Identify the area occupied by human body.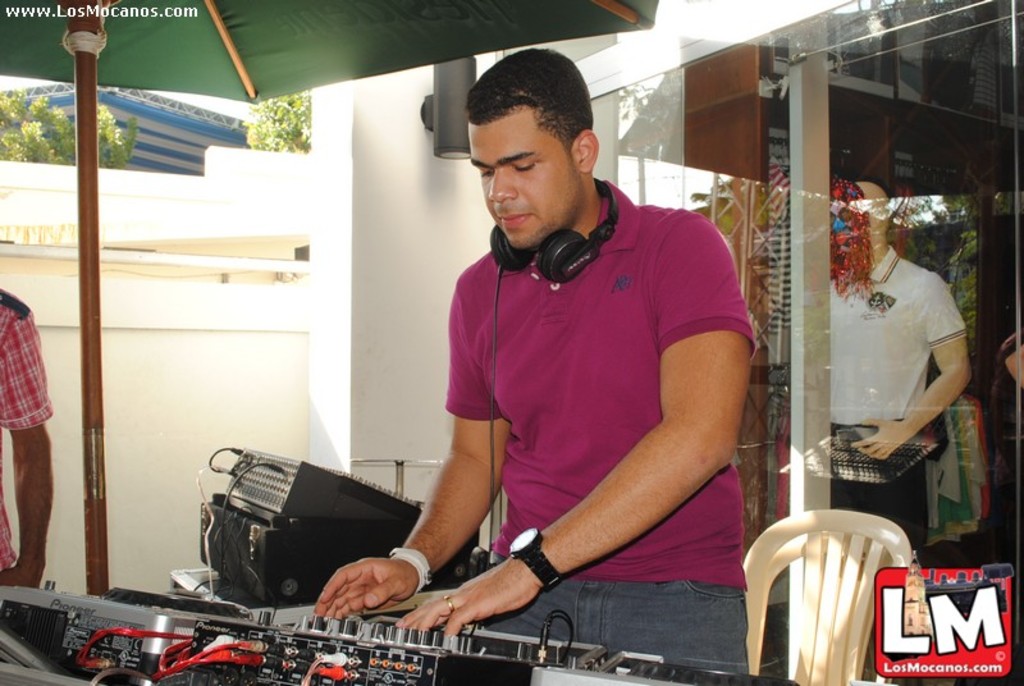
Area: (left=827, top=175, right=978, bottom=567).
